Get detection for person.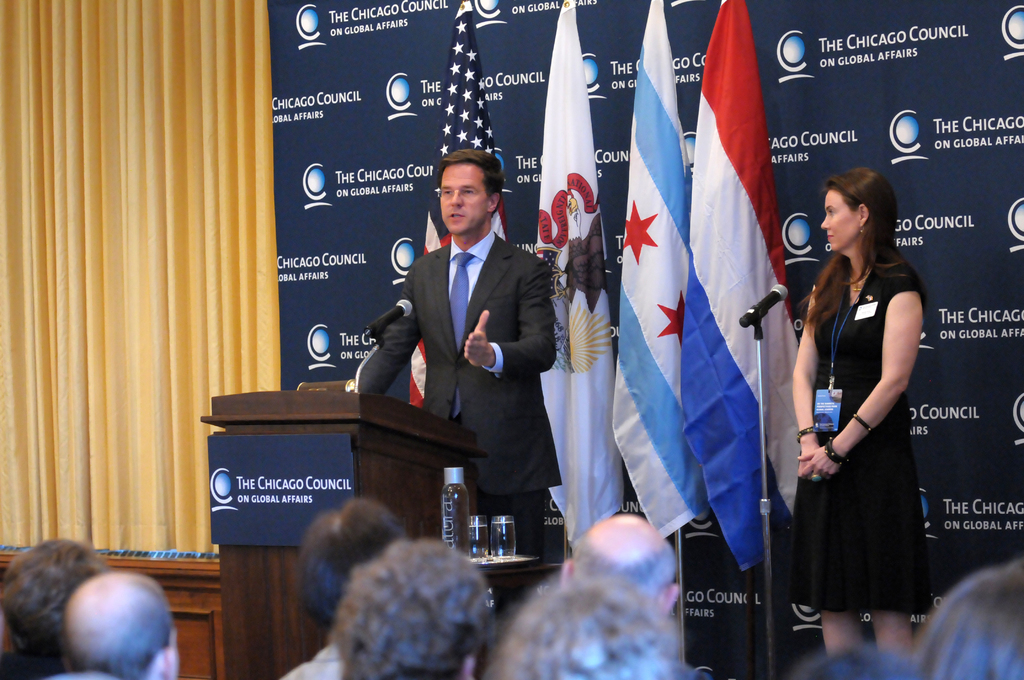
Detection: bbox=(380, 143, 566, 558).
